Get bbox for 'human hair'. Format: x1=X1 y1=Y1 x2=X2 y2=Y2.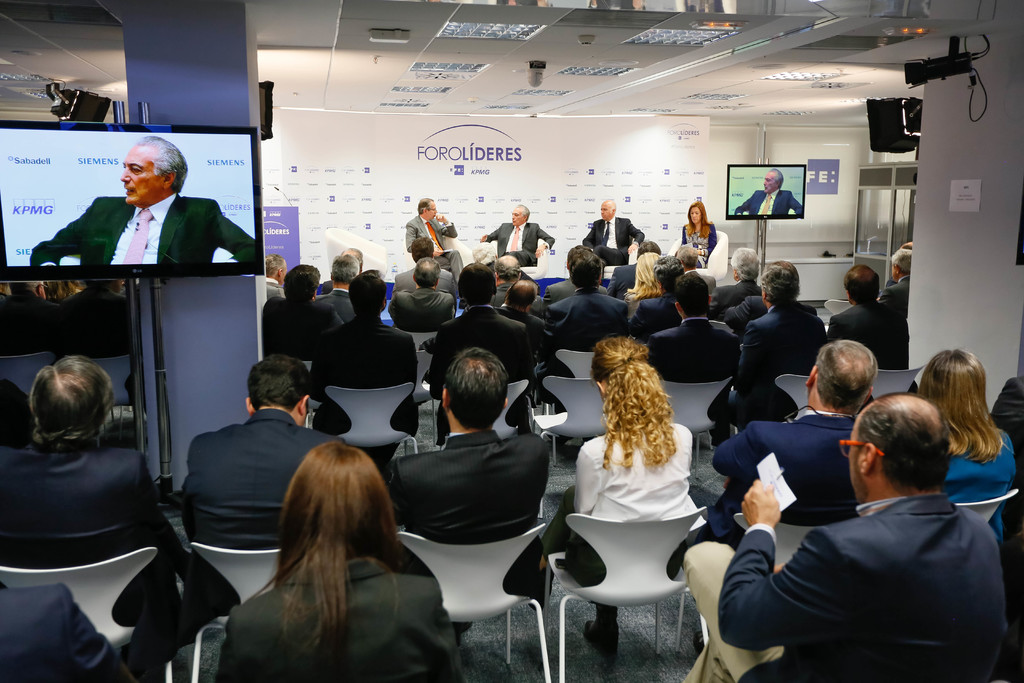
x1=410 y1=236 x2=433 y2=265.
